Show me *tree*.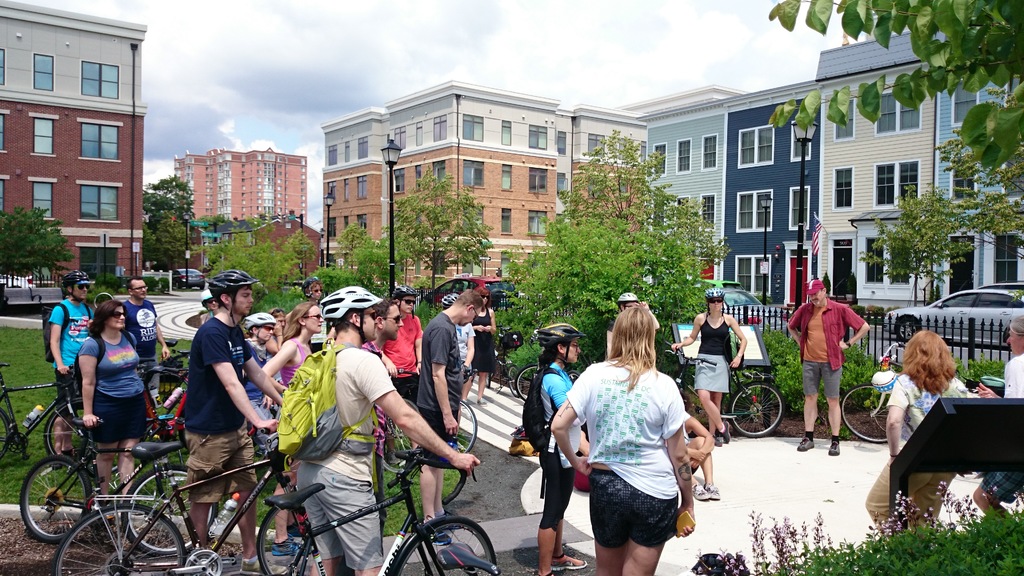
*tree* is here: left=552, top=125, right=738, bottom=271.
